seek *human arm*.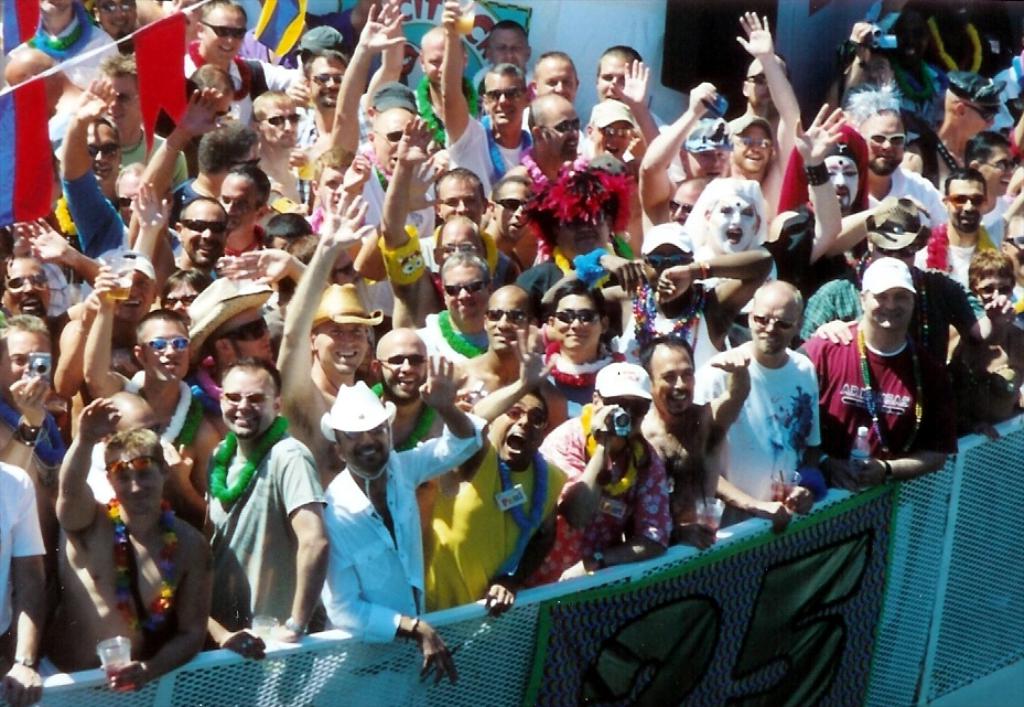
(left=611, top=62, right=658, bottom=153).
